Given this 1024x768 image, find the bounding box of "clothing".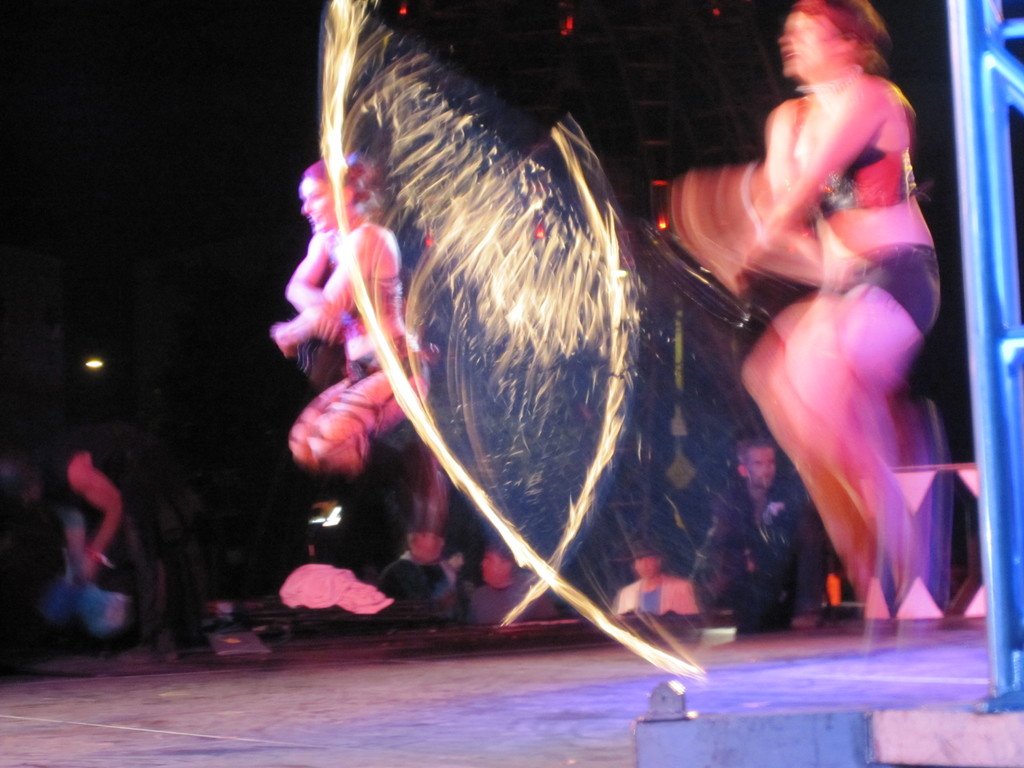
bbox=[460, 579, 558, 620].
